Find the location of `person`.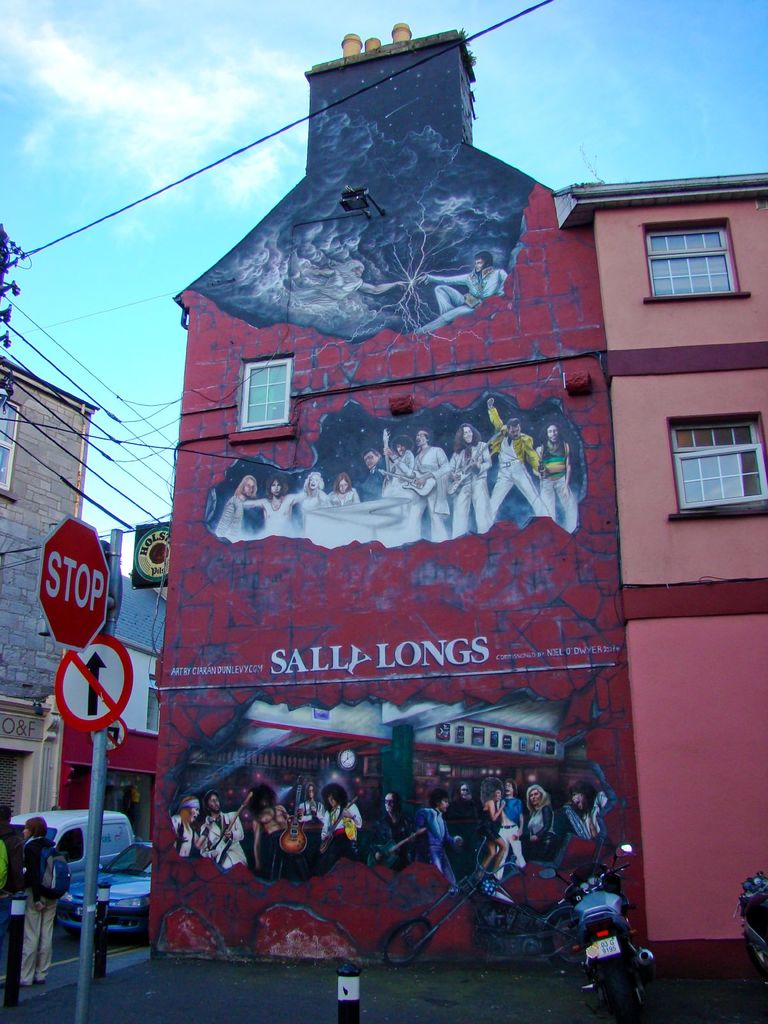
Location: left=422, top=785, right=462, bottom=884.
